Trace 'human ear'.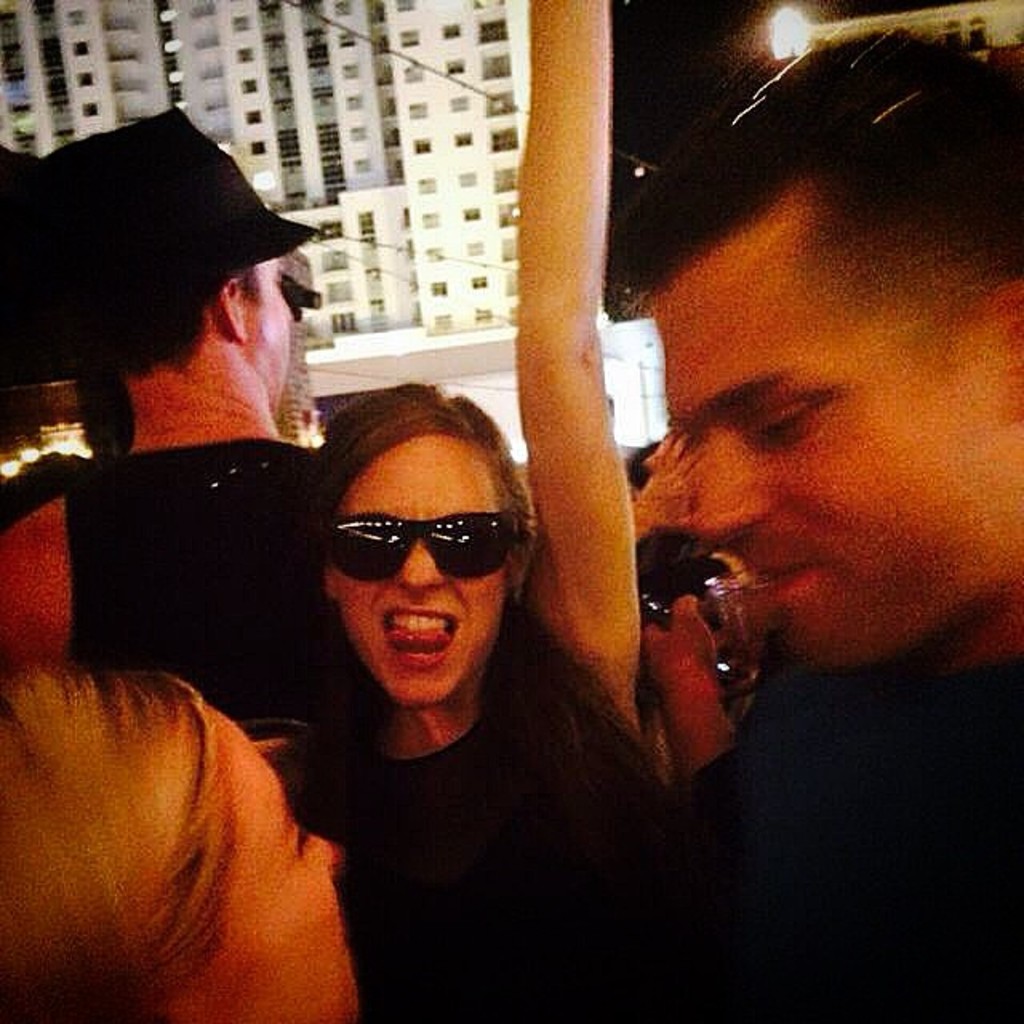
Traced to Rect(320, 563, 334, 603).
